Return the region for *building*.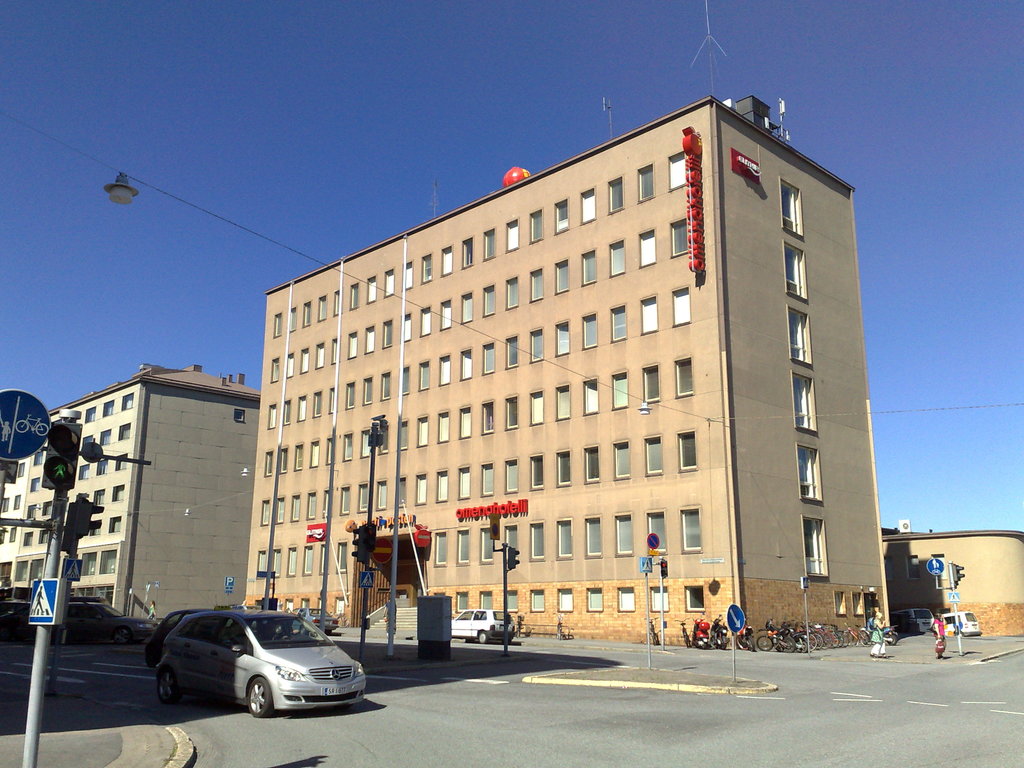
bbox=[252, 99, 887, 653].
